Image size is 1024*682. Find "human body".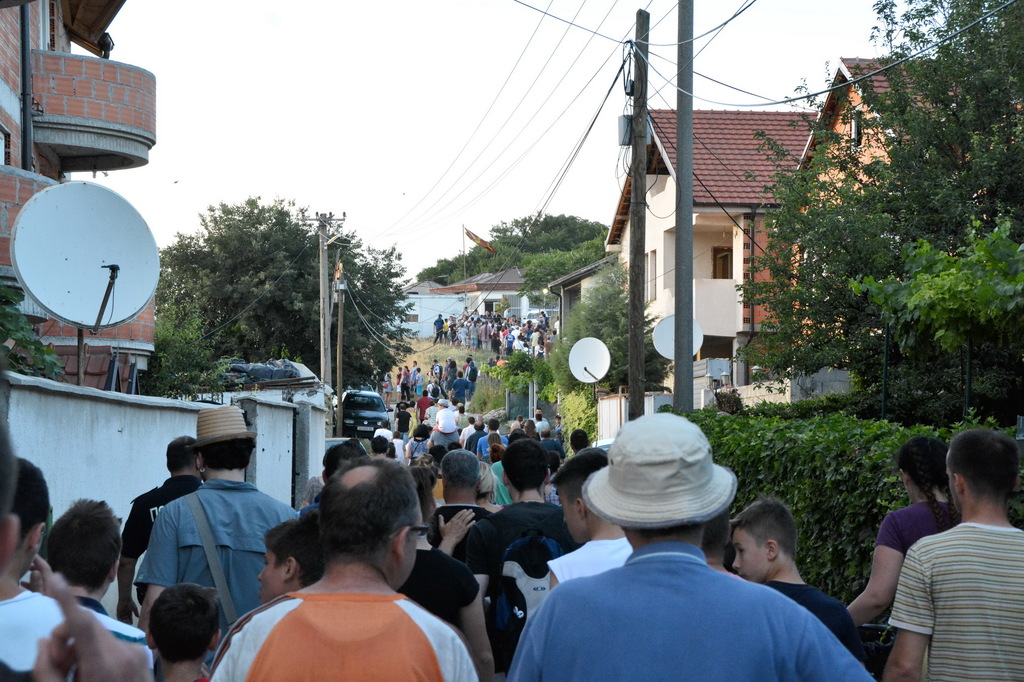
x1=209, y1=455, x2=479, y2=681.
